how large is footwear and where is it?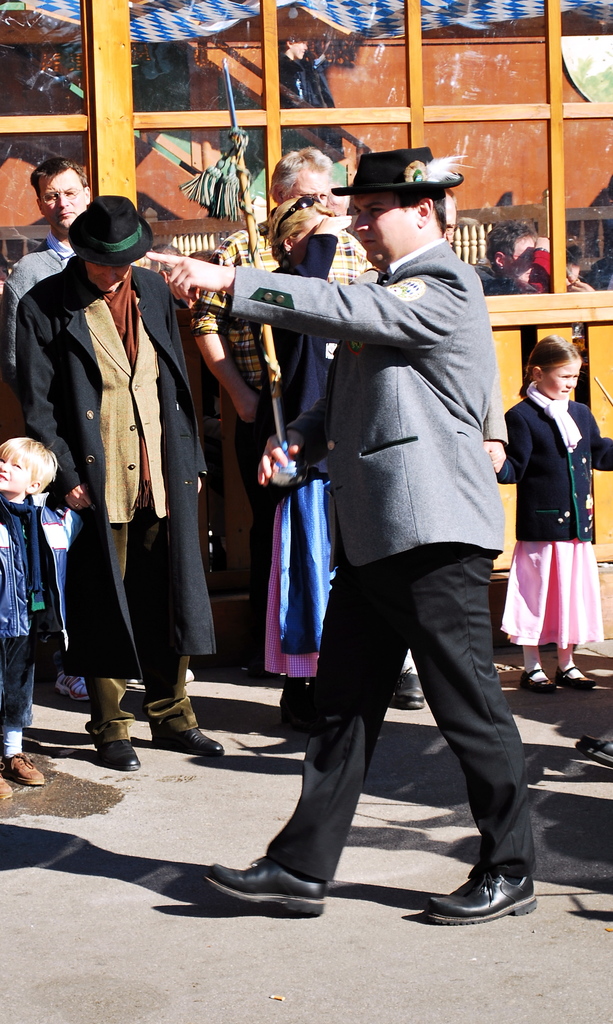
Bounding box: <box>149,721,234,755</box>.
